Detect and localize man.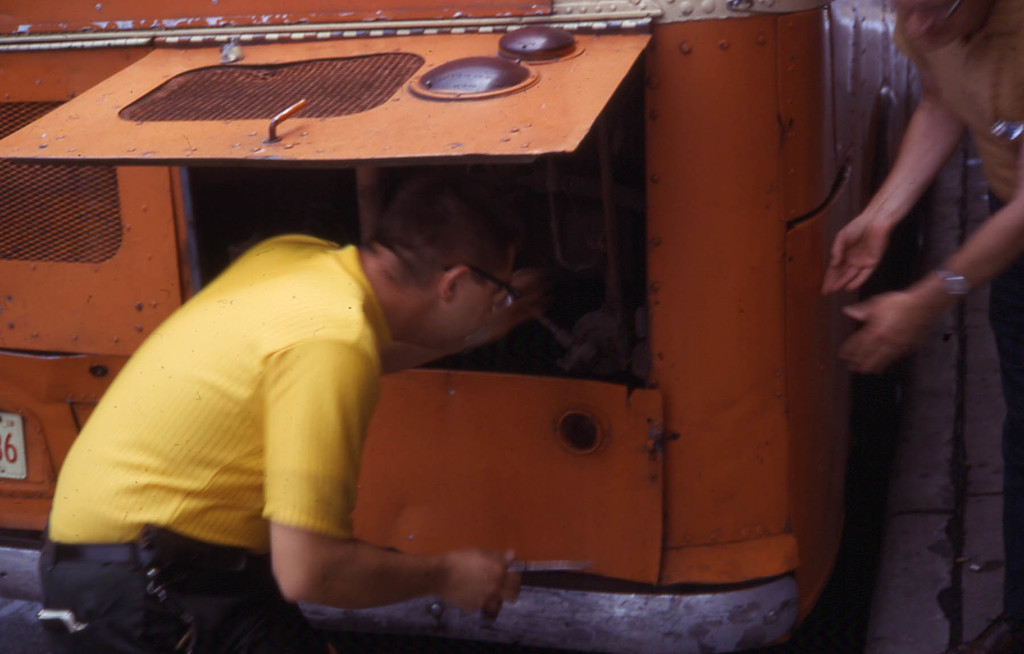
Localized at BBox(35, 172, 549, 653).
